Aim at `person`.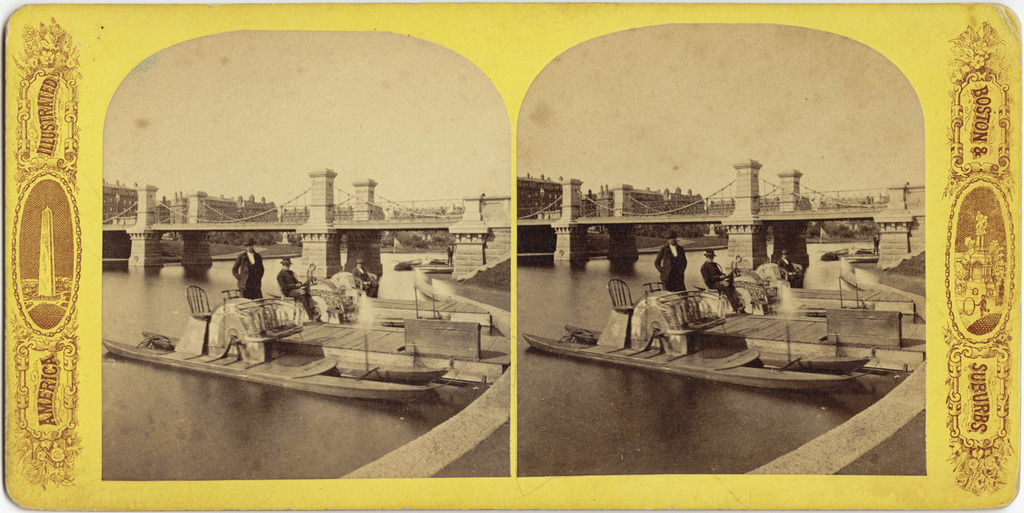
Aimed at pyautogui.locateOnScreen(196, 241, 277, 370).
